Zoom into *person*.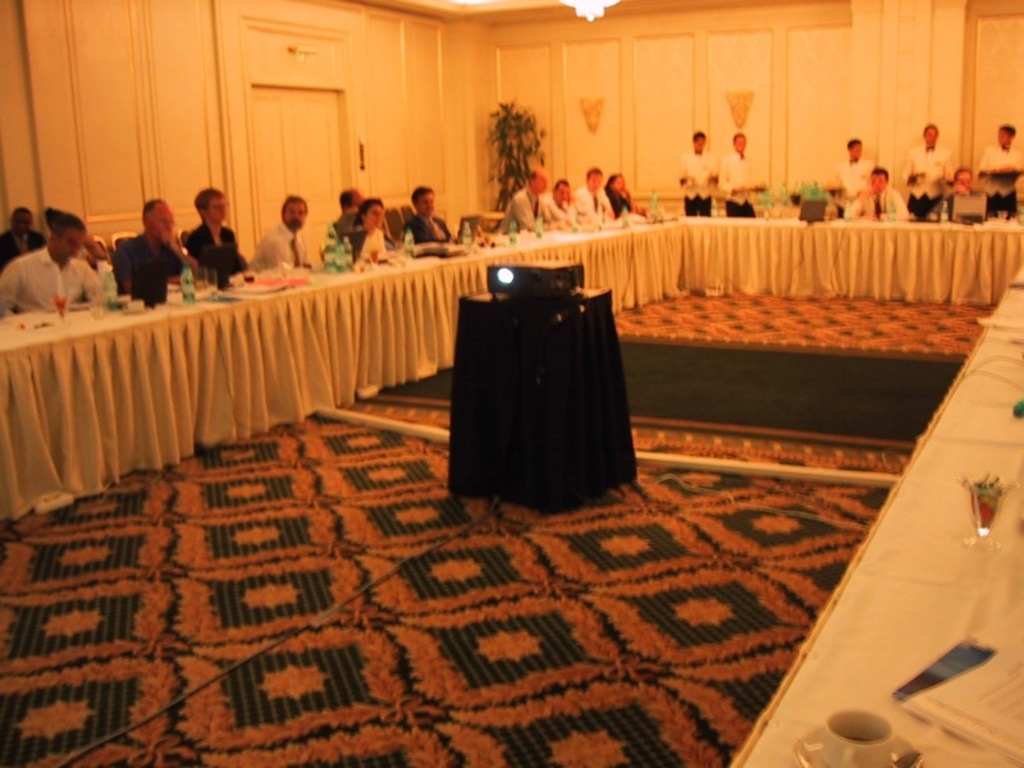
Zoom target: bbox=[602, 166, 630, 206].
